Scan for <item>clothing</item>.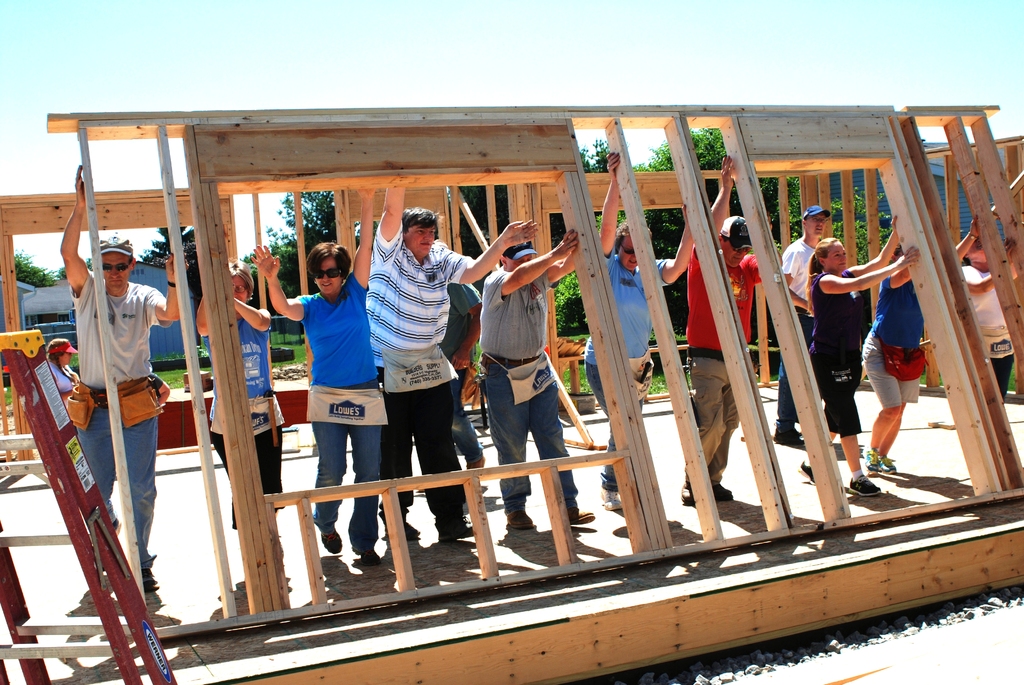
Scan result: {"left": 209, "top": 310, "right": 286, "bottom": 536}.
